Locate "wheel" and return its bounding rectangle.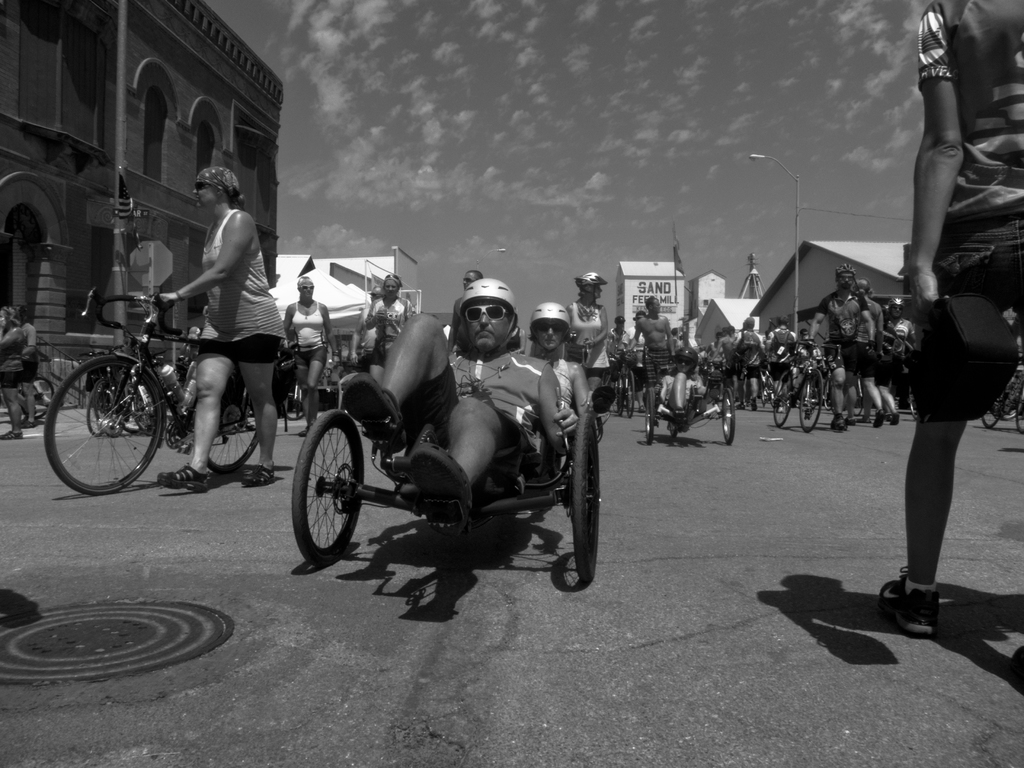
left=1017, top=398, right=1023, bottom=433.
